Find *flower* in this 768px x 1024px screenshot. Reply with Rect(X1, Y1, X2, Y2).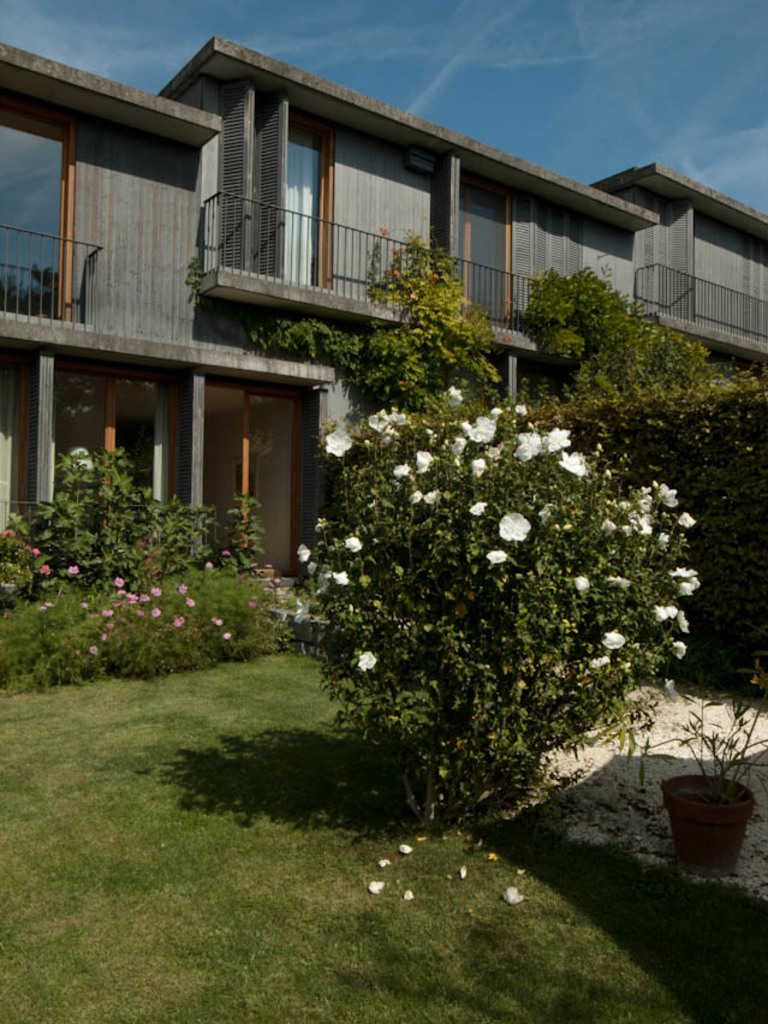
Rect(447, 385, 462, 410).
